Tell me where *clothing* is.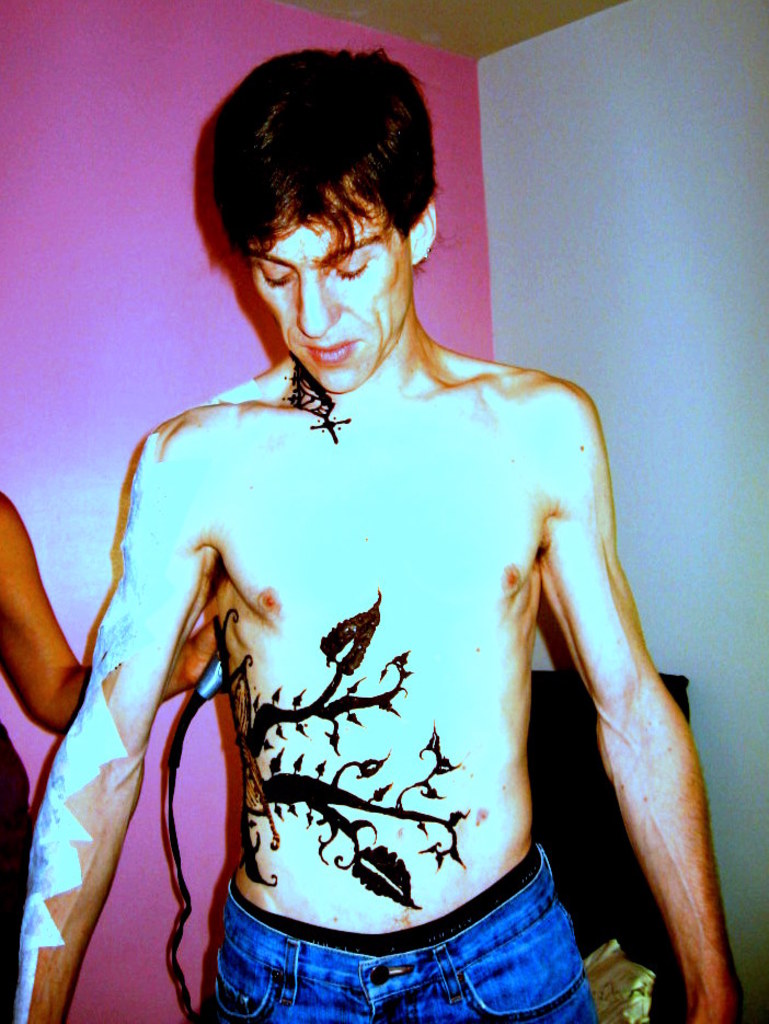
*clothing* is at [x1=203, y1=837, x2=600, y2=1016].
